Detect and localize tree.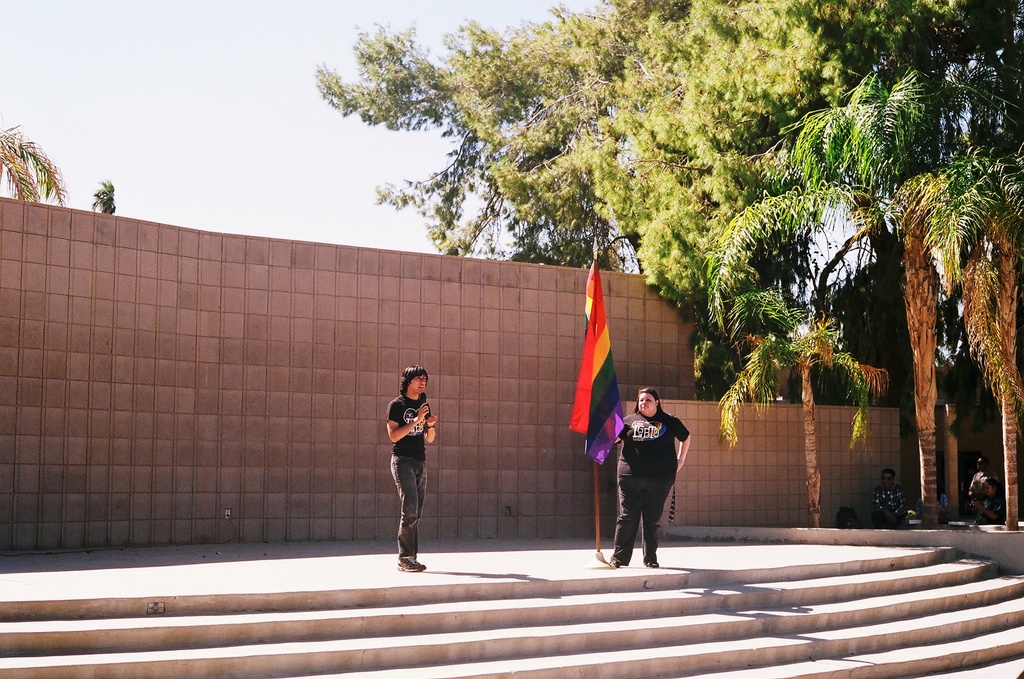
Localized at [309, 1, 1023, 502].
